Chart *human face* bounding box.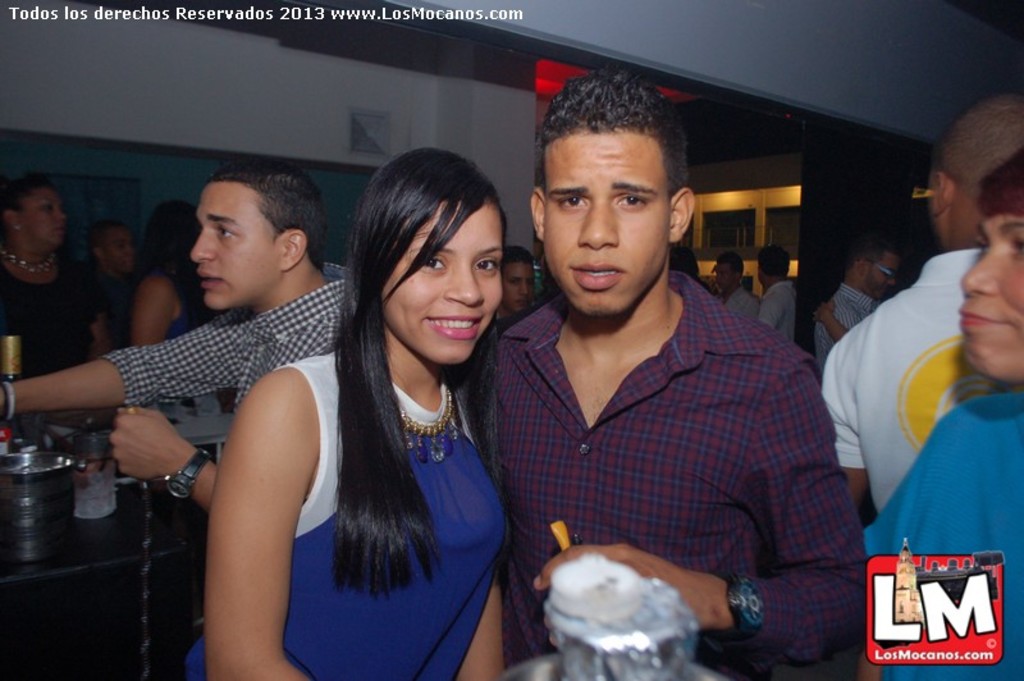
Charted: (x1=196, y1=184, x2=287, y2=308).
